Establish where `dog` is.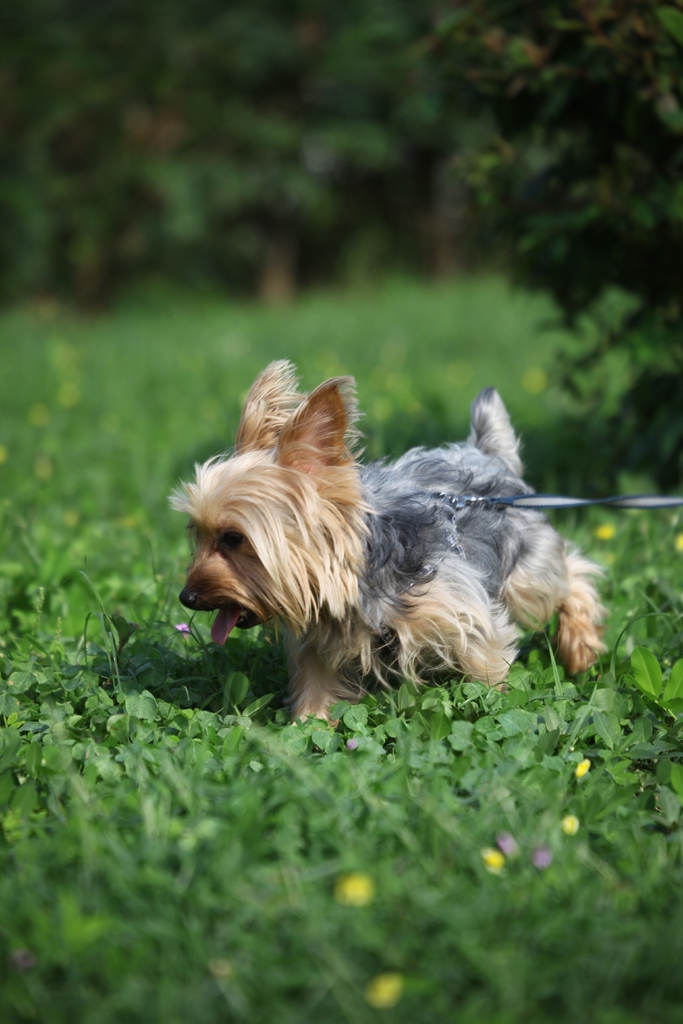
Established at <region>166, 356, 602, 723</region>.
